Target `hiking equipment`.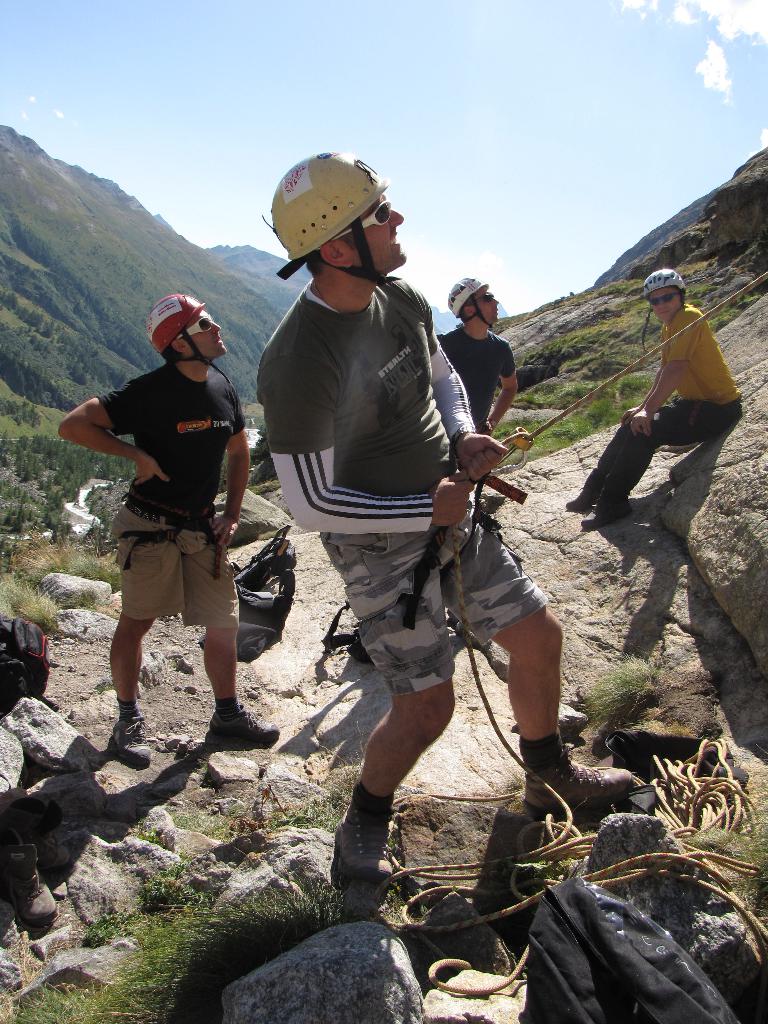
Target region: bbox=[268, 150, 406, 287].
